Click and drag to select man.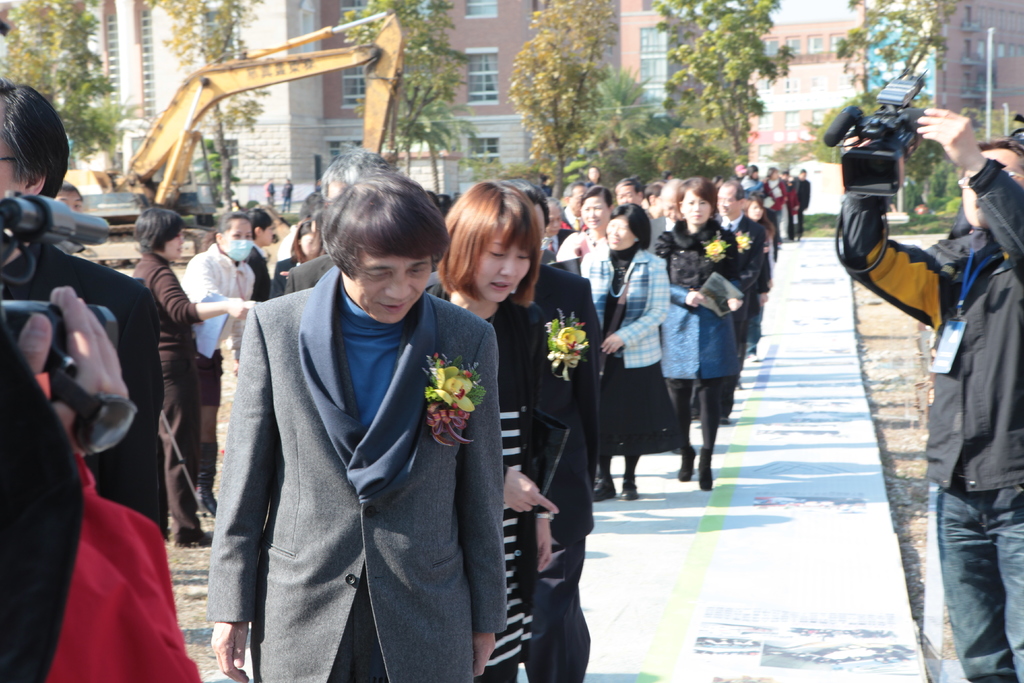
Selection: rect(612, 177, 647, 211).
